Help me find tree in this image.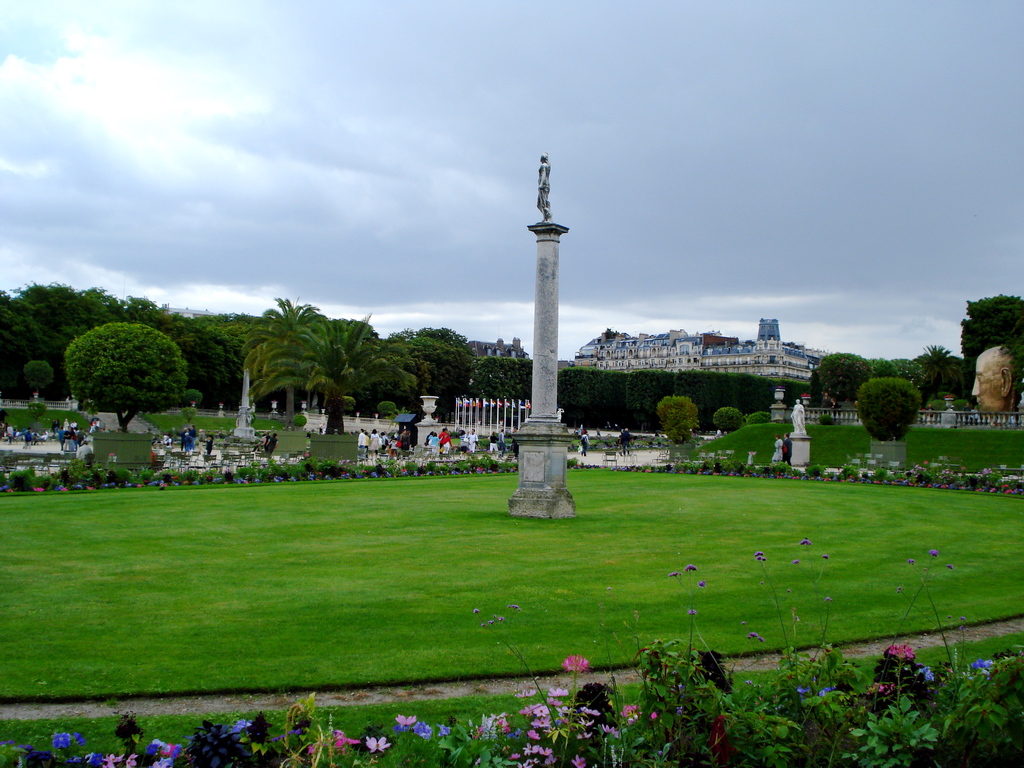
Found it: rect(28, 400, 44, 415).
